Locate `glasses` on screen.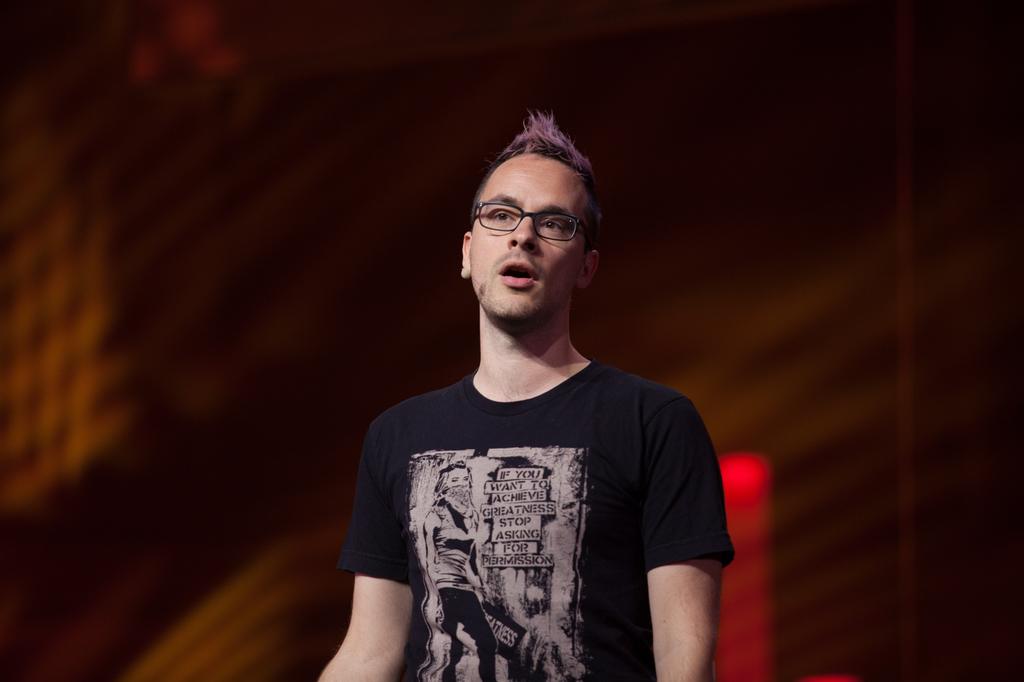
On screen at box(470, 200, 596, 243).
